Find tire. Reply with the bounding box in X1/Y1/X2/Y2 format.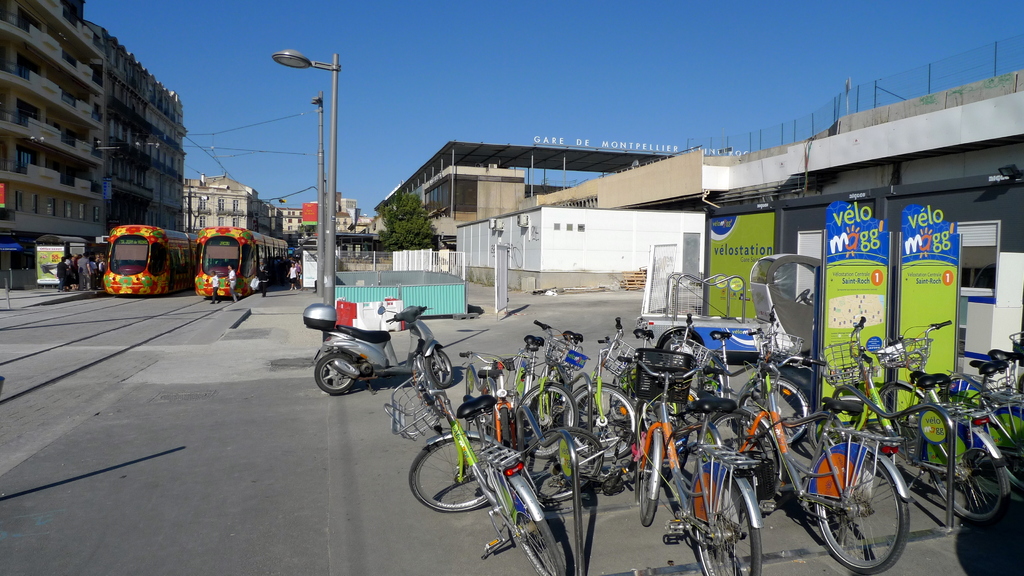
705/411/781/510.
